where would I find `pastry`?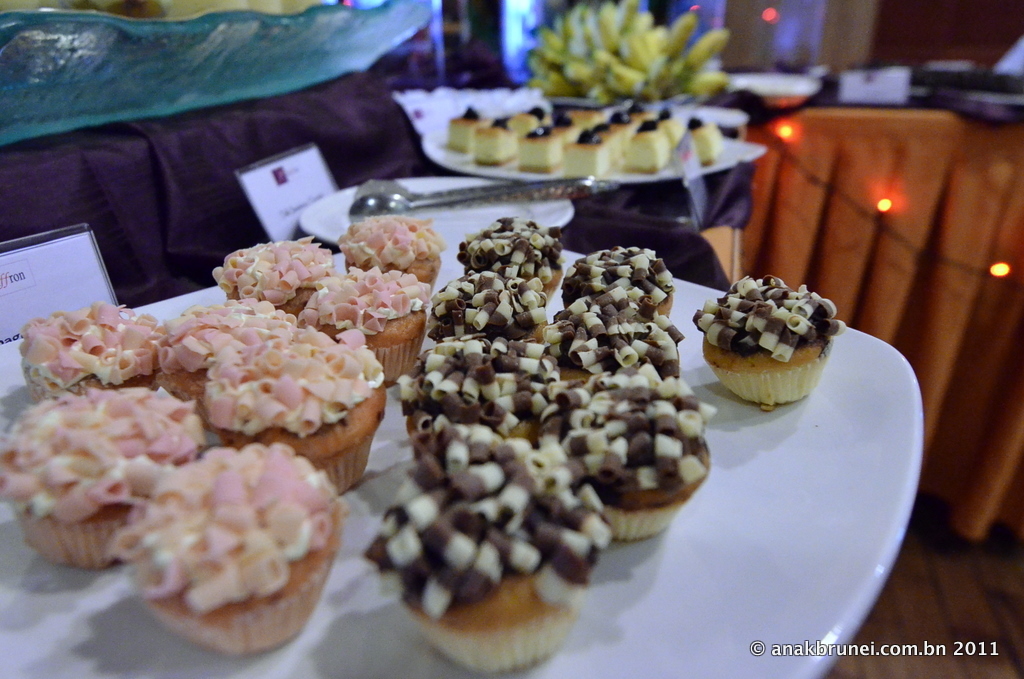
At select_region(690, 276, 843, 409).
